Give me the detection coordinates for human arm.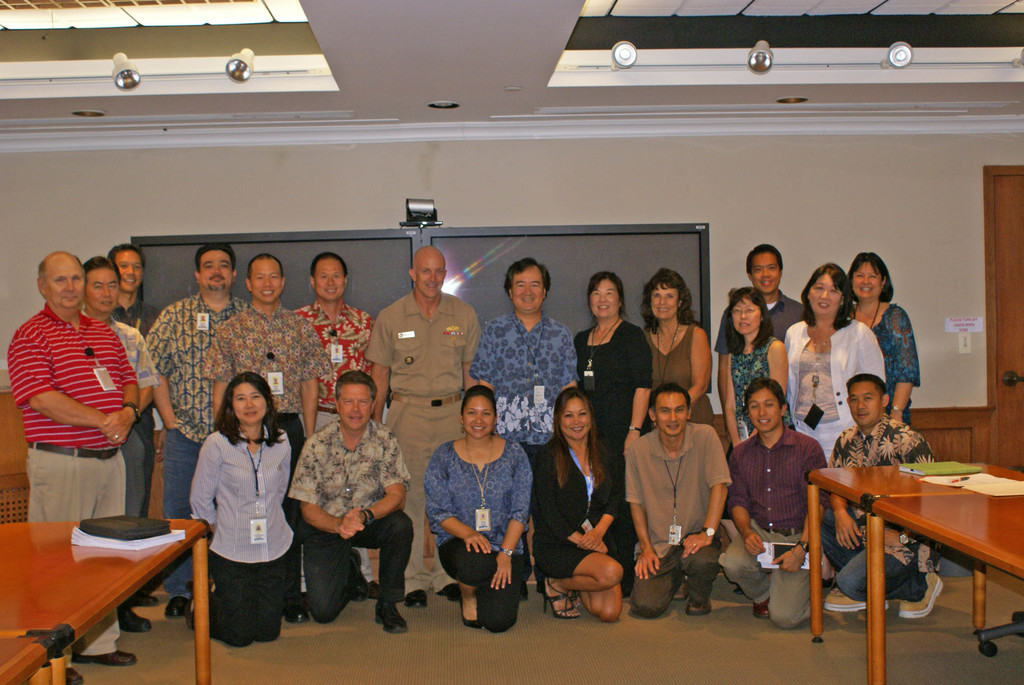
box=[461, 305, 483, 395].
